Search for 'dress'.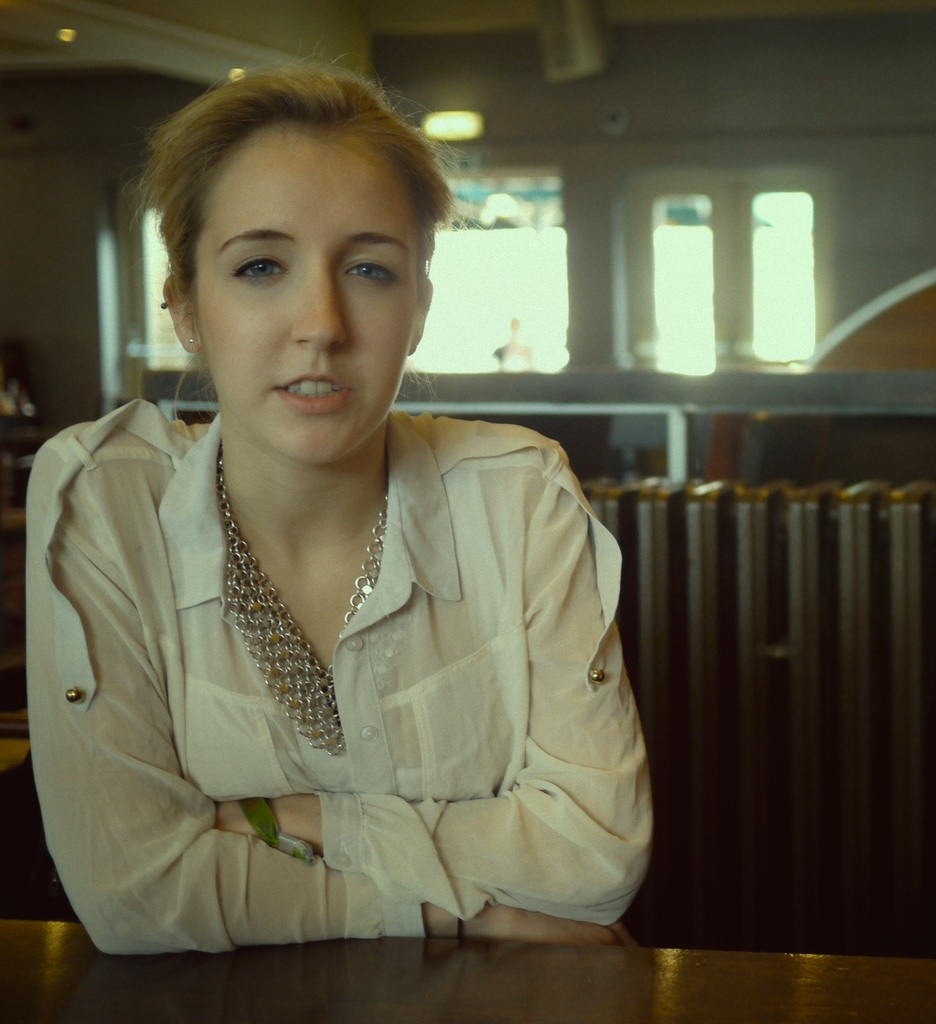
Found at box=[31, 401, 653, 950].
